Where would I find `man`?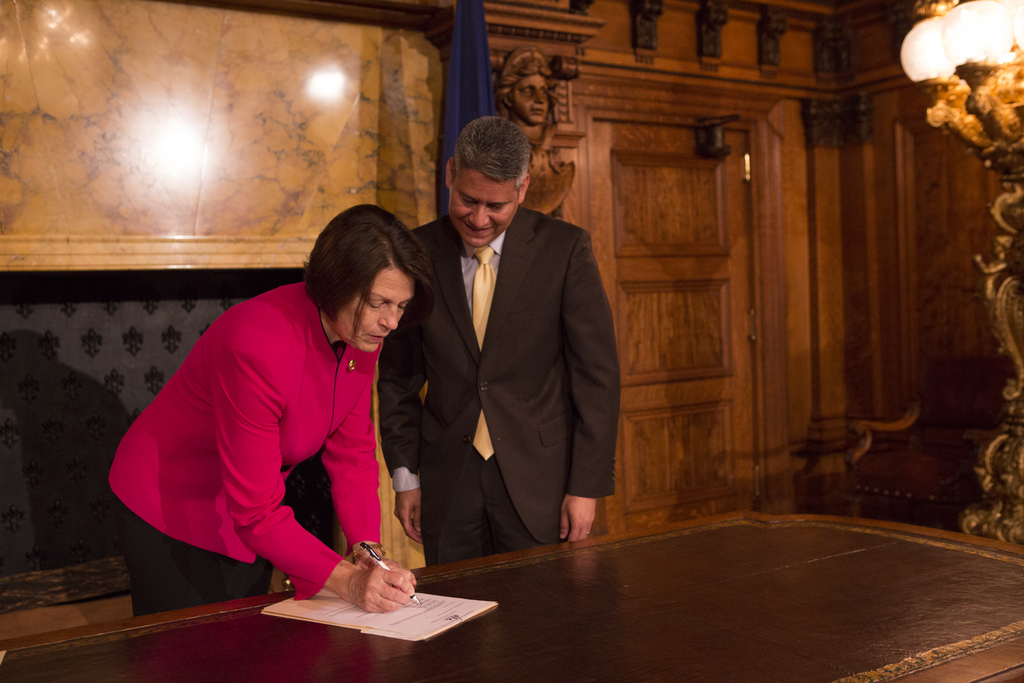
At 394,111,618,604.
